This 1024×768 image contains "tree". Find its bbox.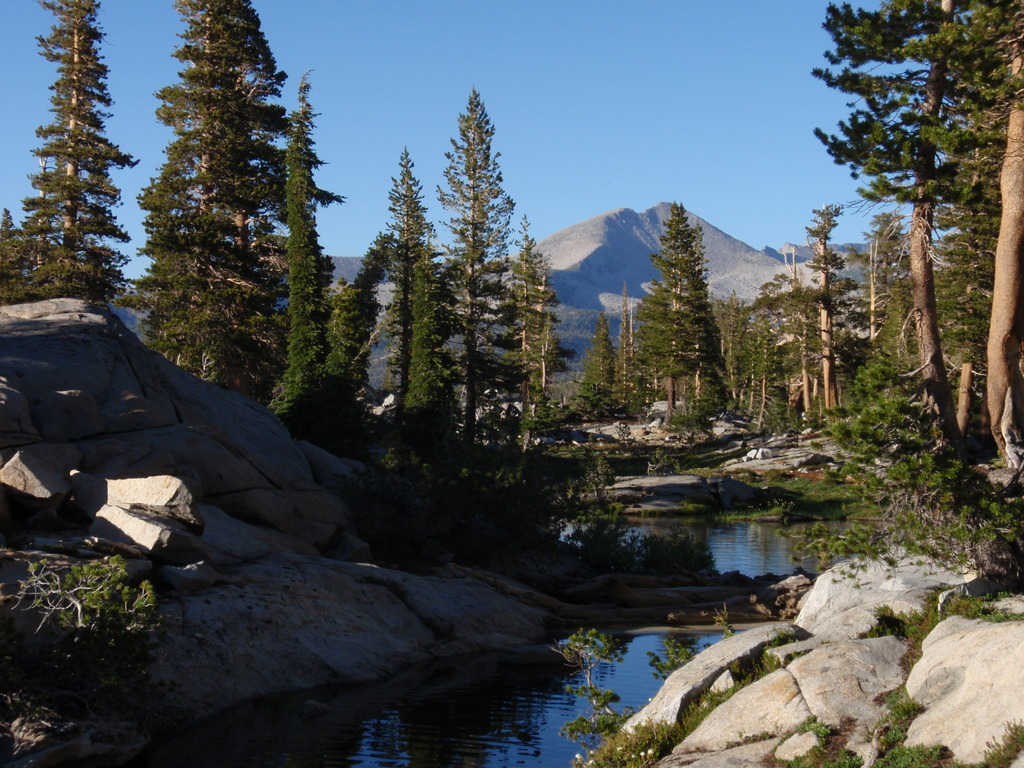
rect(507, 211, 556, 476).
